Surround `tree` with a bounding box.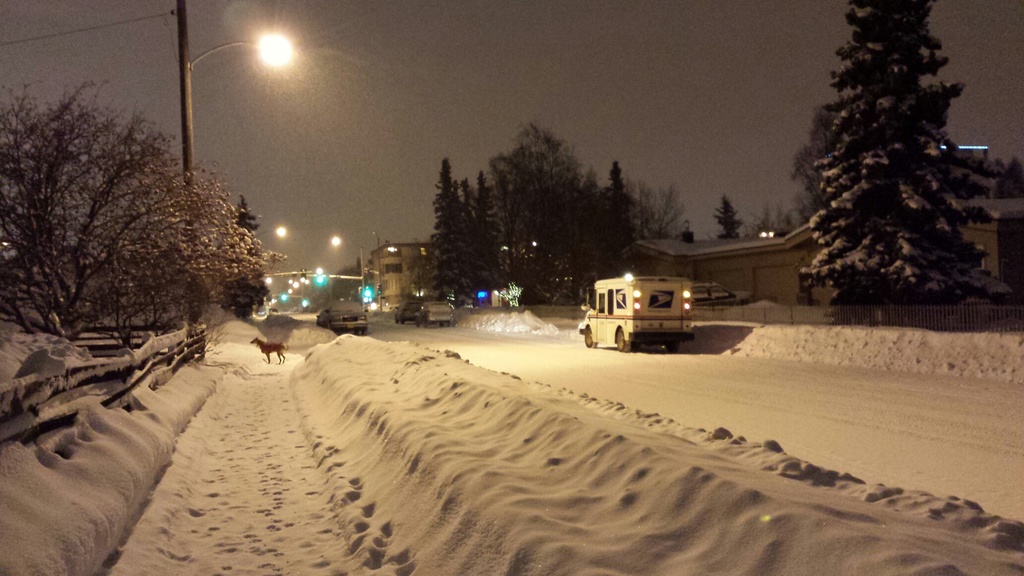
left=594, top=156, right=624, bottom=277.
